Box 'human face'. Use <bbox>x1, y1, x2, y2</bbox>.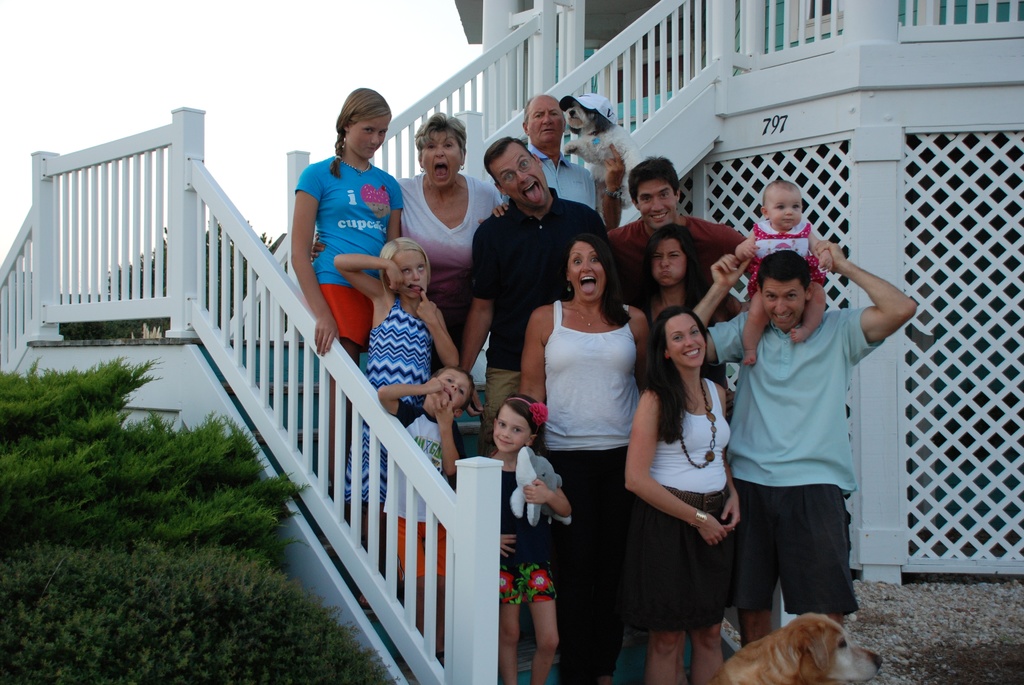
<bbox>399, 250, 428, 301</bbox>.
